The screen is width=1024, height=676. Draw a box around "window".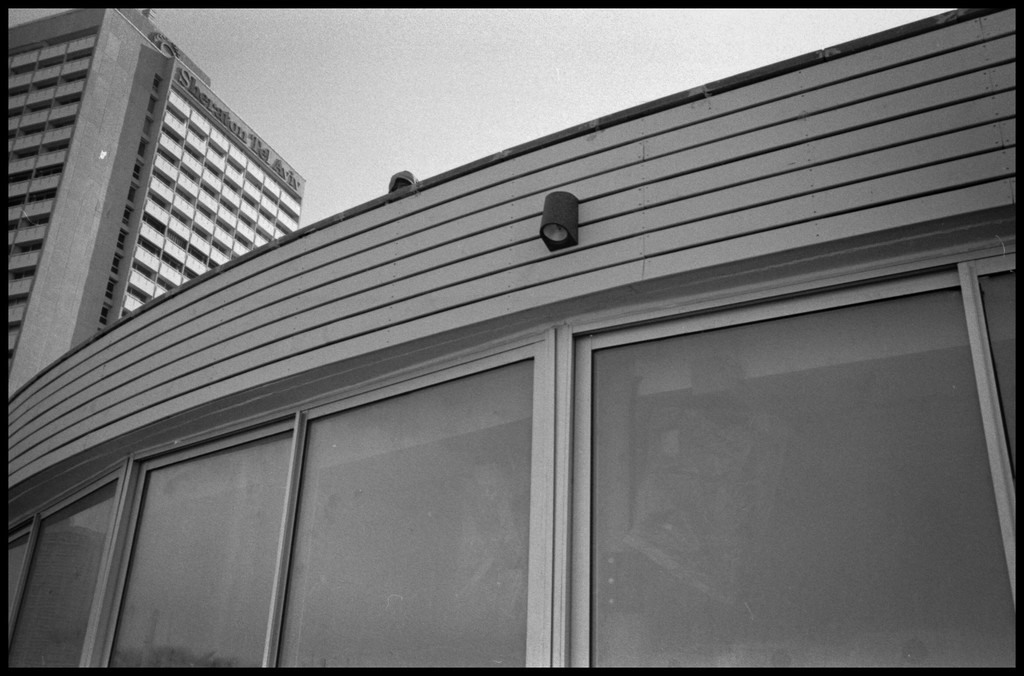
BBox(965, 252, 1023, 604).
